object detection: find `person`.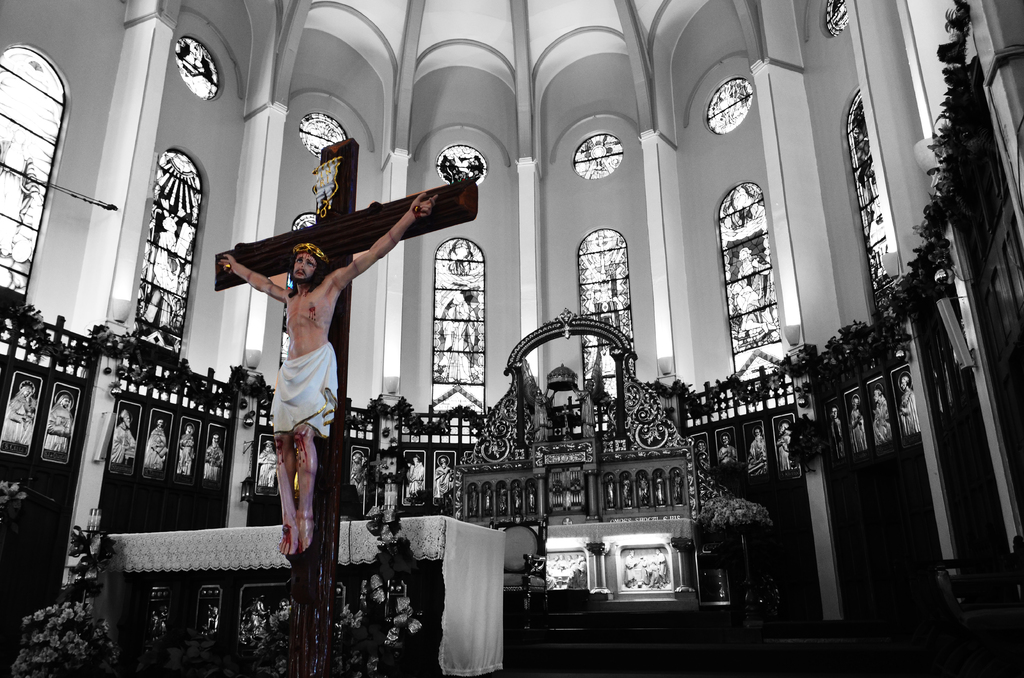
{"left": 774, "top": 415, "right": 789, "bottom": 469}.
